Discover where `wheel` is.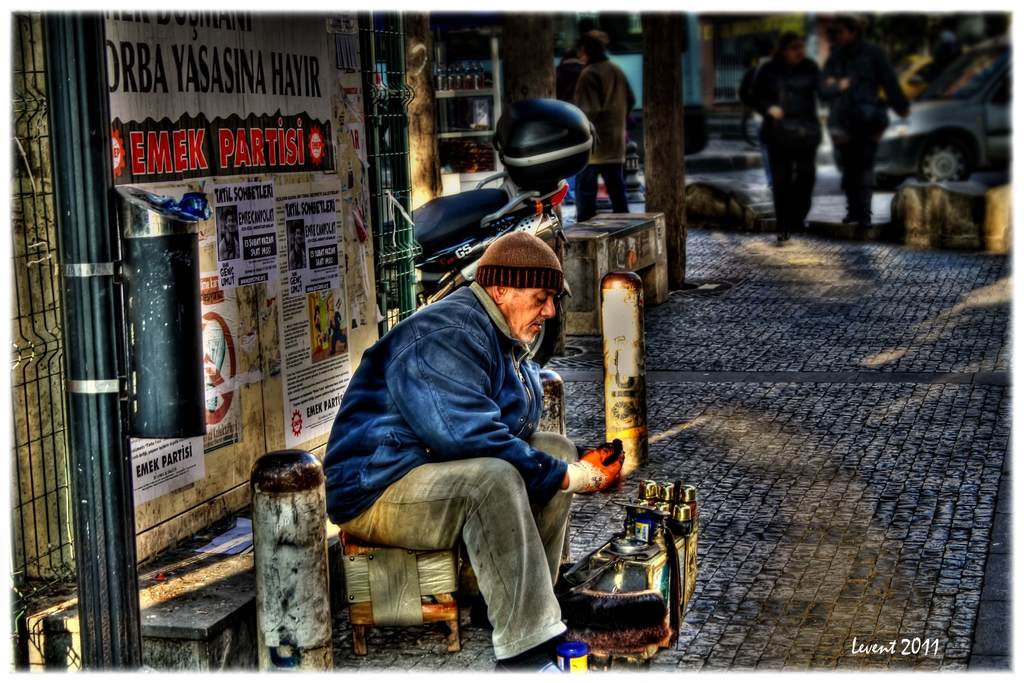
Discovered at x1=920 y1=122 x2=979 y2=184.
